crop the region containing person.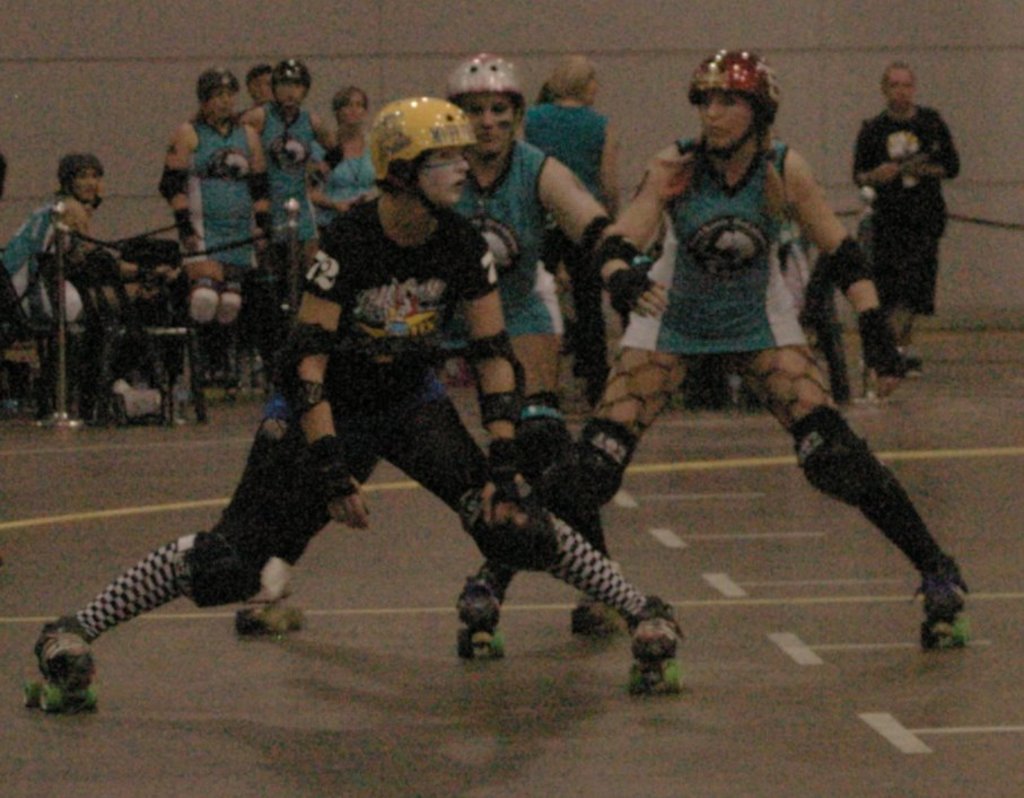
Crop region: region(7, 55, 968, 700).
